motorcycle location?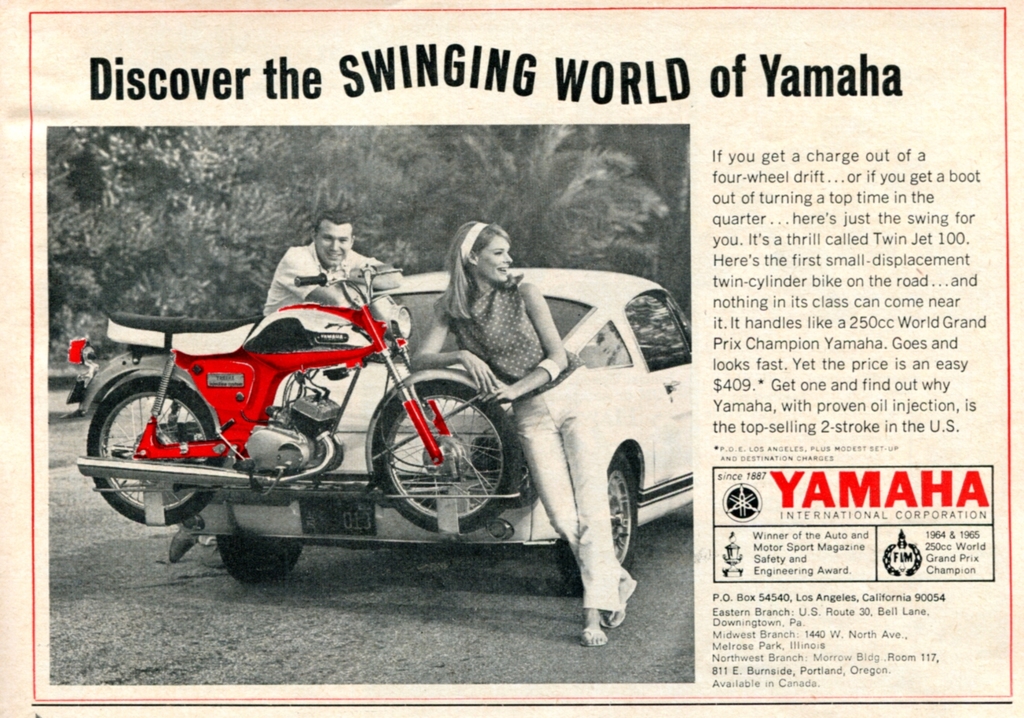
(x1=42, y1=284, x2=461, y2=572)
